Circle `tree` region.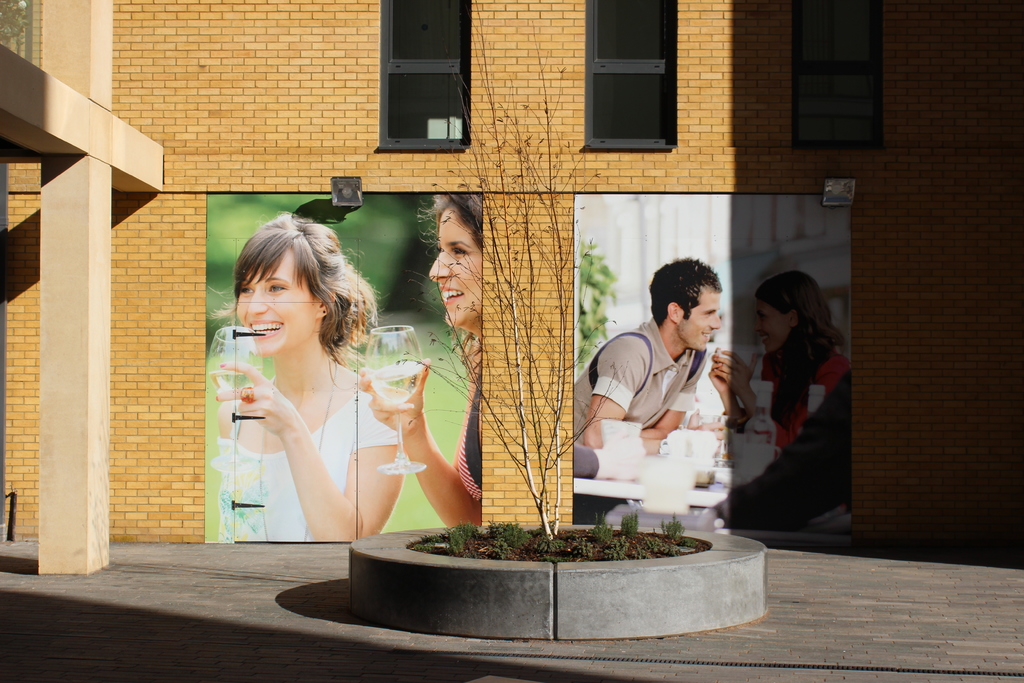
Region: select_region(385, 12, 616, 542).
